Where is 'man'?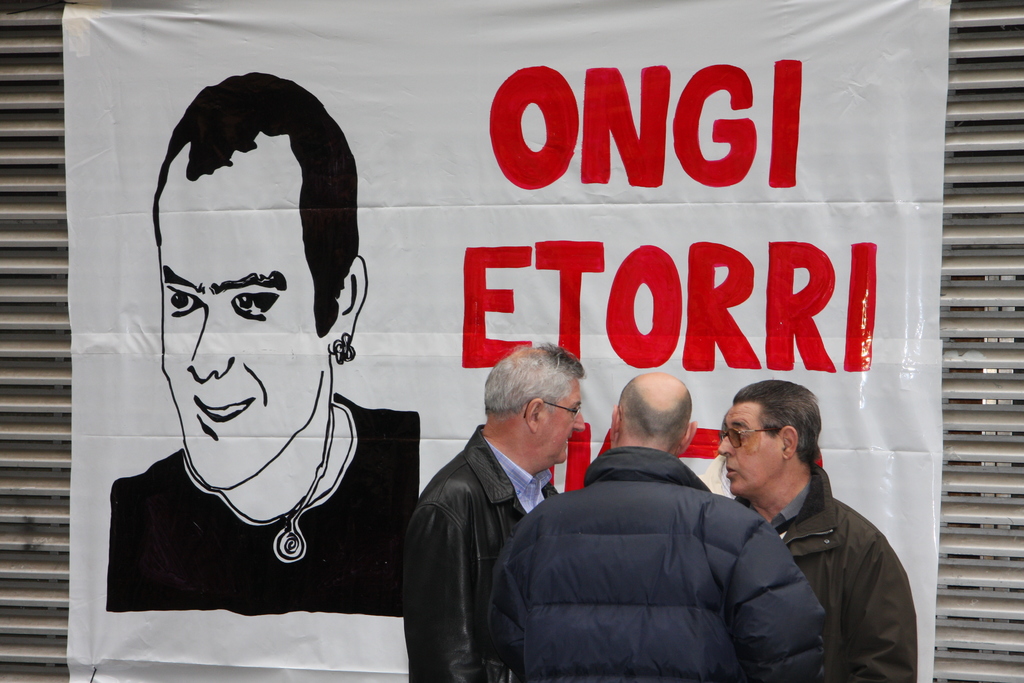
[left=108, top=69, right=419, bottom=621].
